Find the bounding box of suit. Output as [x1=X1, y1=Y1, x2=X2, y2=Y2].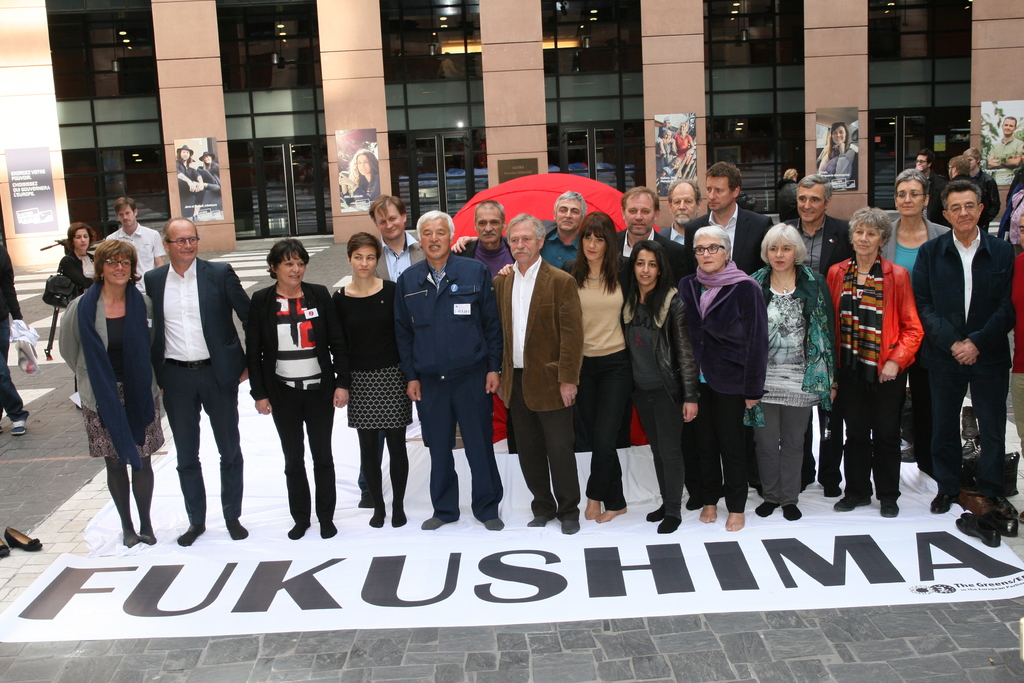
[x1=144, y1=260, x2=255, y2=527].
